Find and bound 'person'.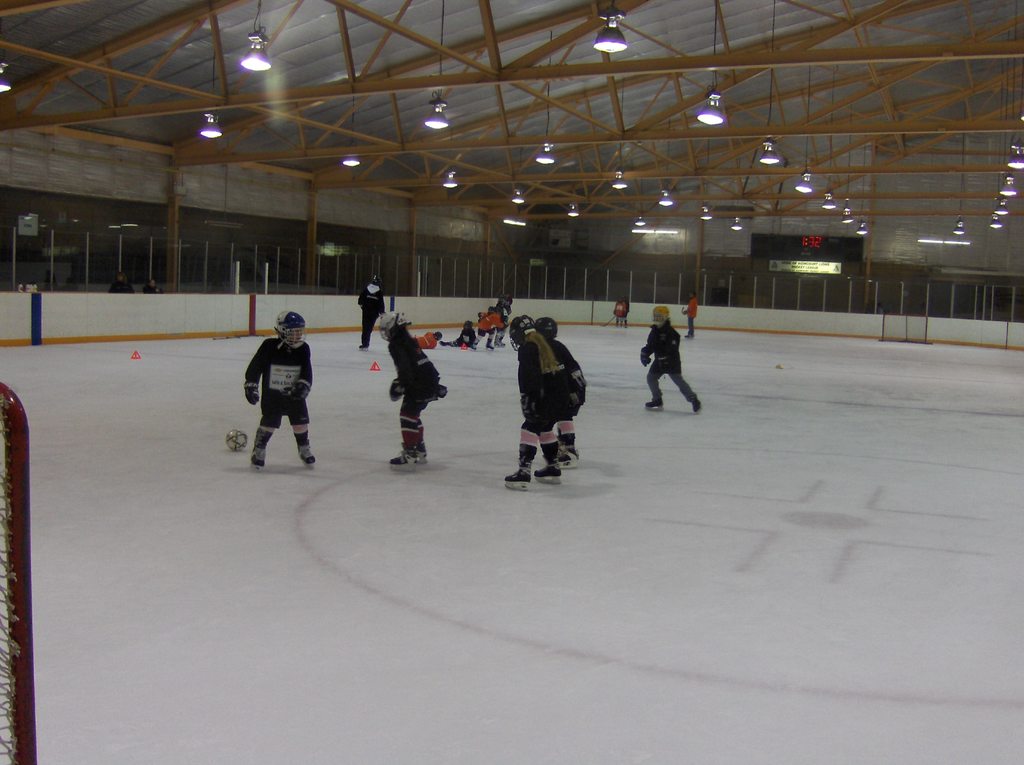
Bound: (x1=374, y1=311, x2=449, y2=462).
